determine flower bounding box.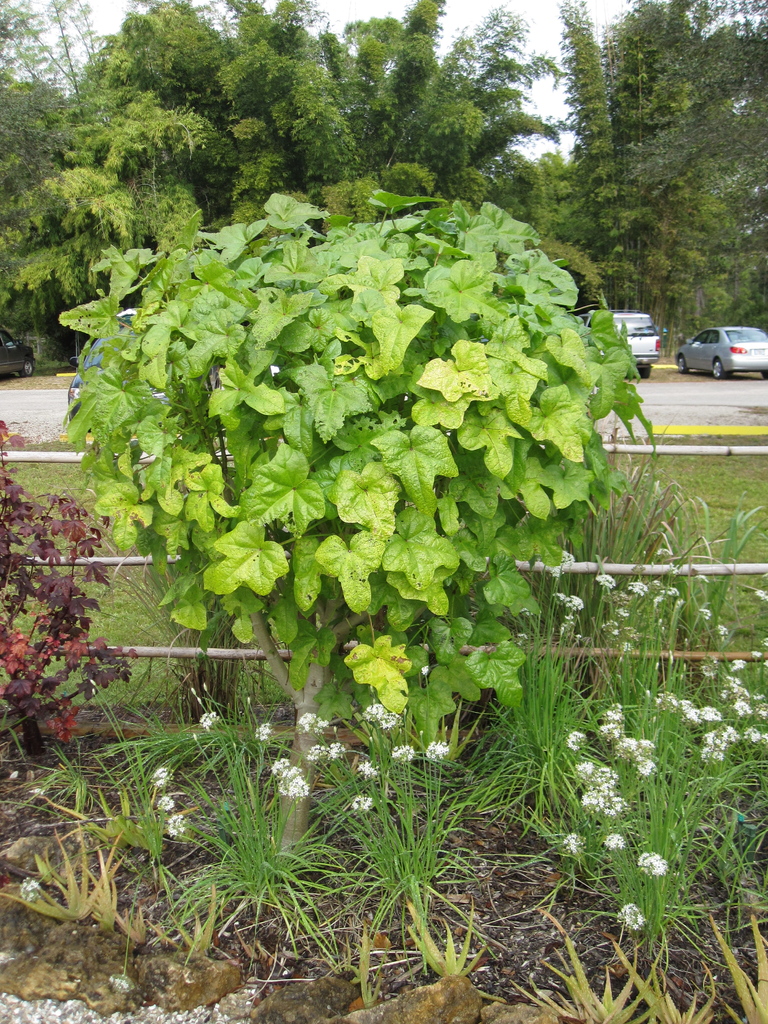
Determined: select_region(350, 764, 376, 783).
